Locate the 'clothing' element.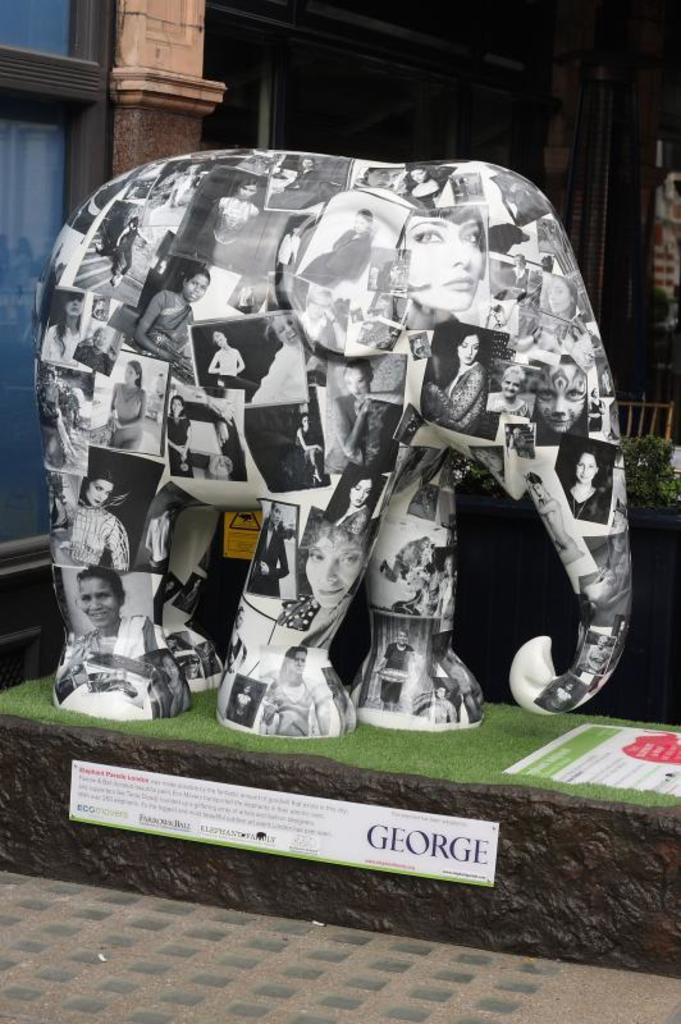
Element bbox: {"left": 434, "top": 698, "right": 457, "bottom": 726}.
